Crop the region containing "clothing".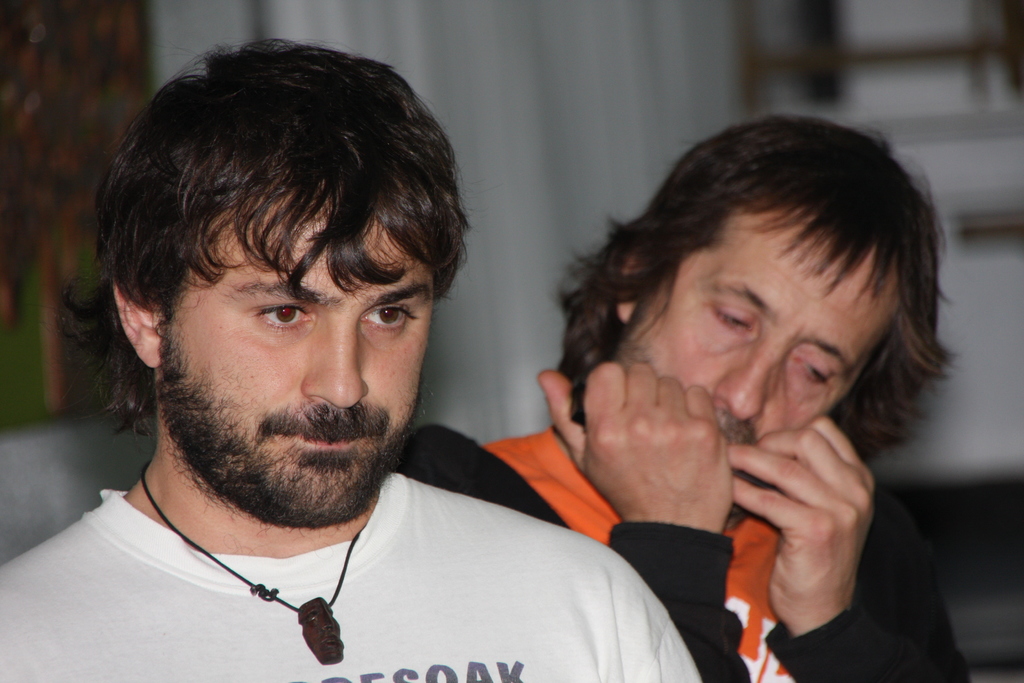
Crop region: Rect(0, 461, 713, 682).
